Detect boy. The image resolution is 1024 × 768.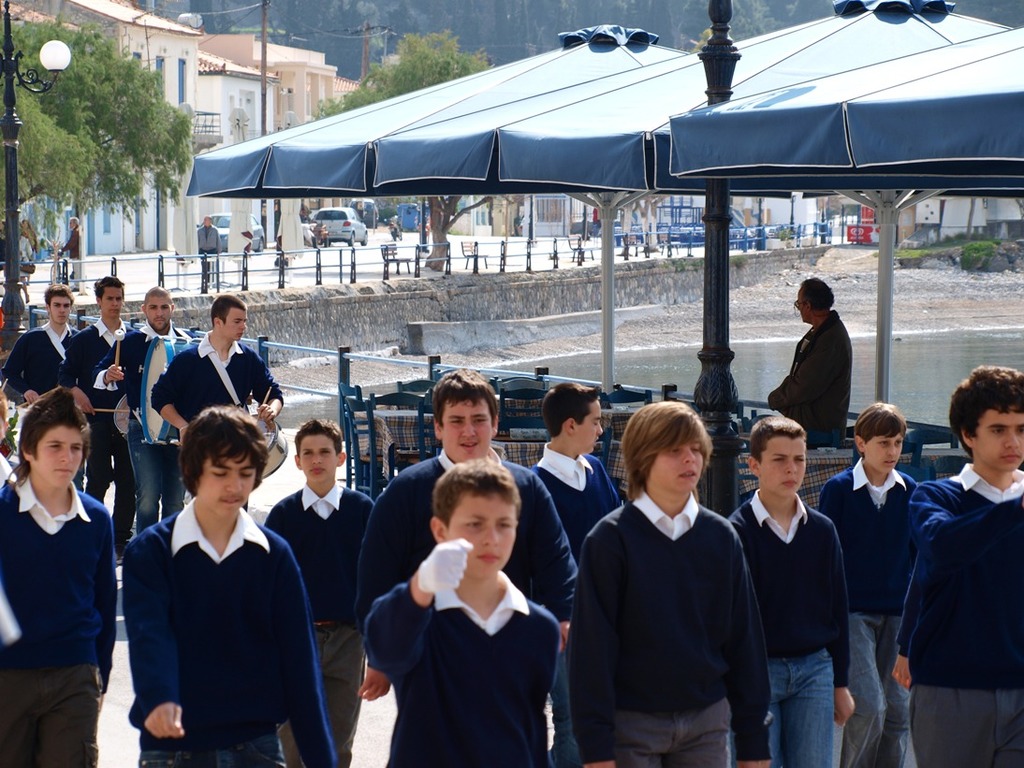
pyautogui.locateOnScreen(261, 418, 375, 767).
